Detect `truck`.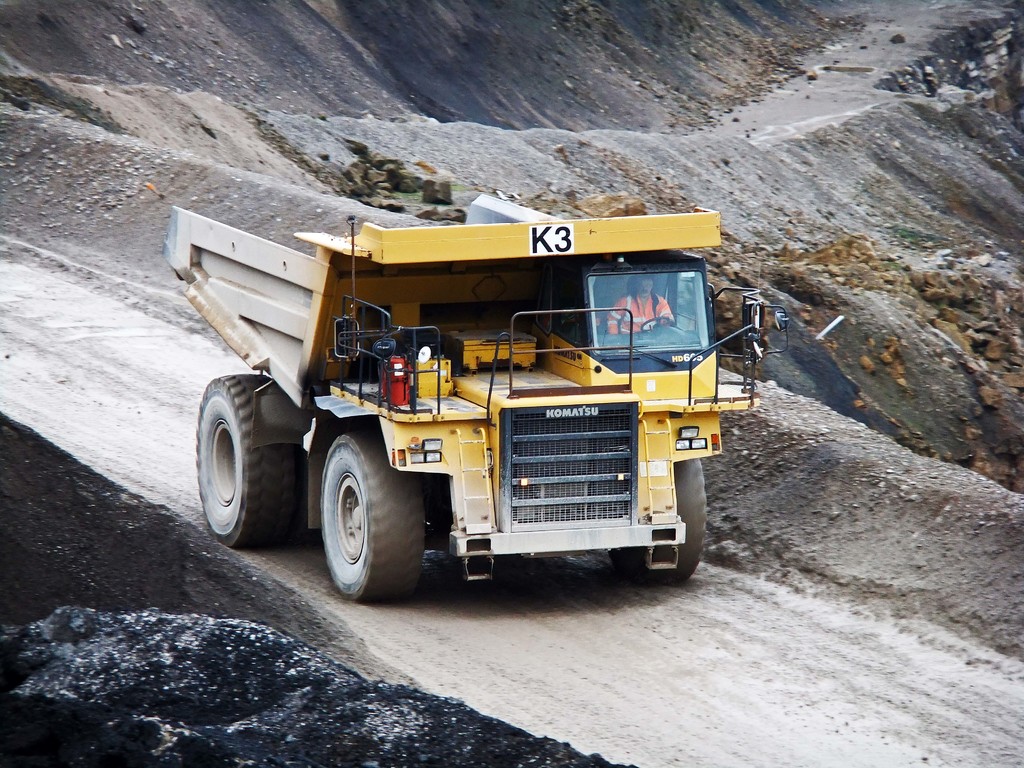
Detected at x1=175, y1=188, x2=737, y2=611.
